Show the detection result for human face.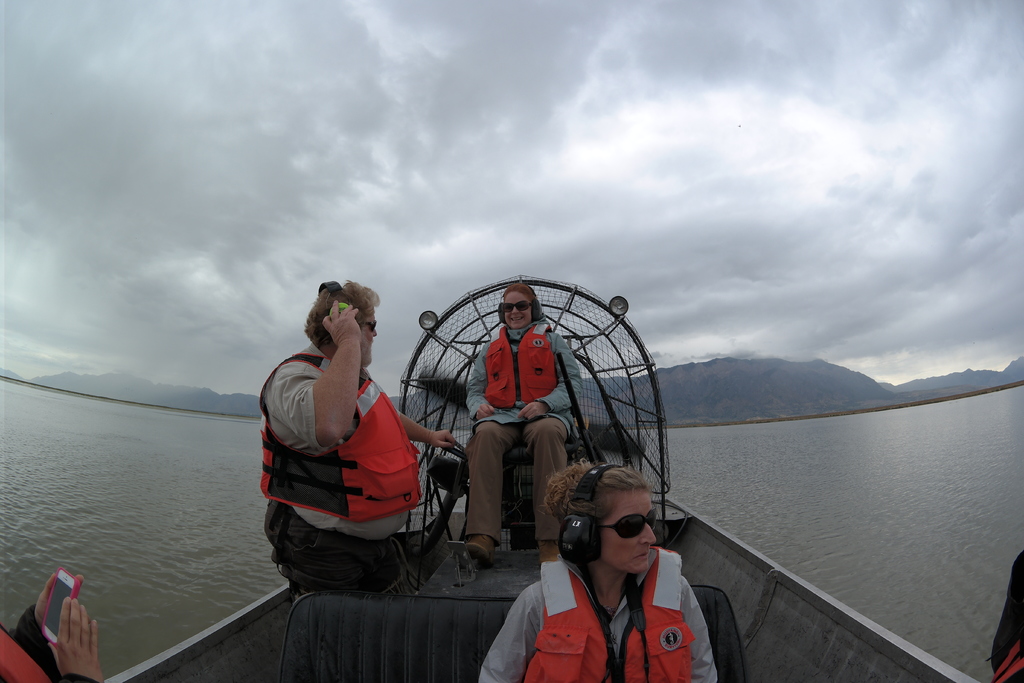
bbox=(598, 491, 657, 573).
